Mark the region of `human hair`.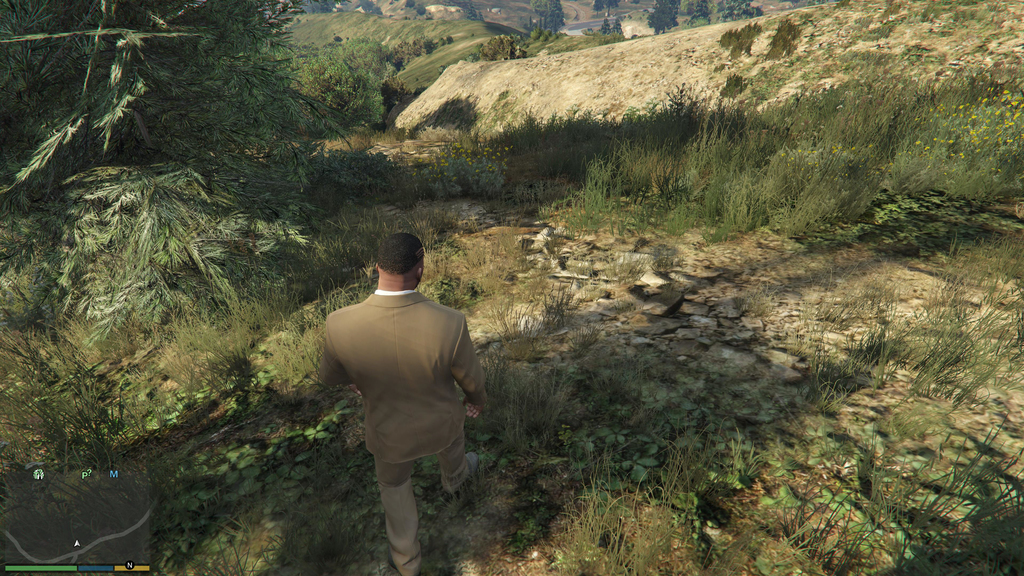
Region: x1=373, y1=233, x2=423, y2=271.
